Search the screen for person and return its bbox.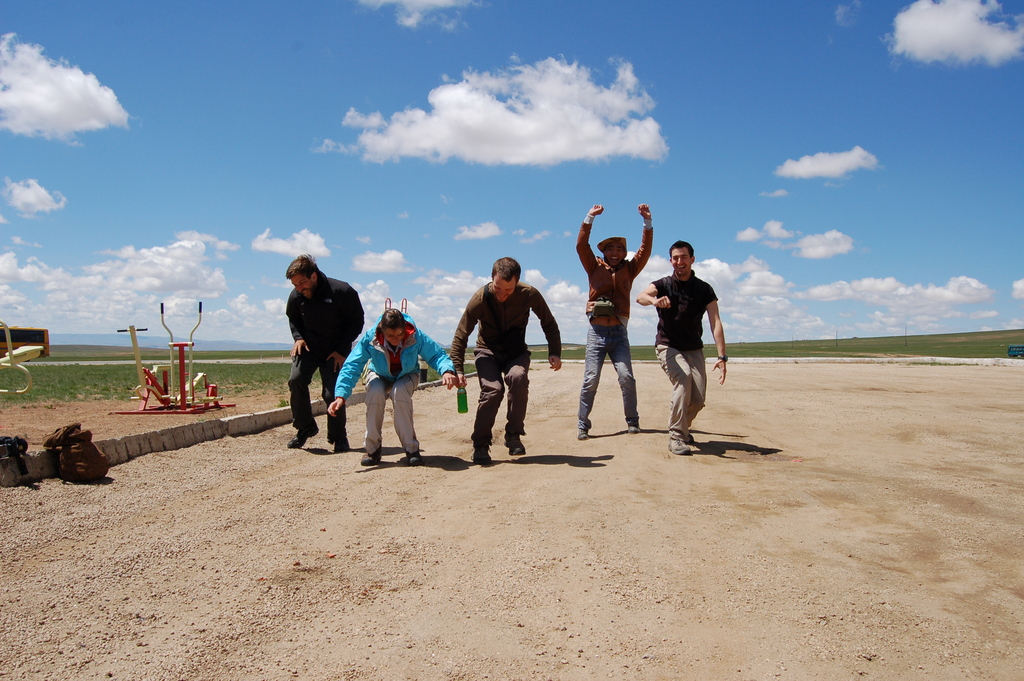
Found: crop(451, 253, 564, 464).
